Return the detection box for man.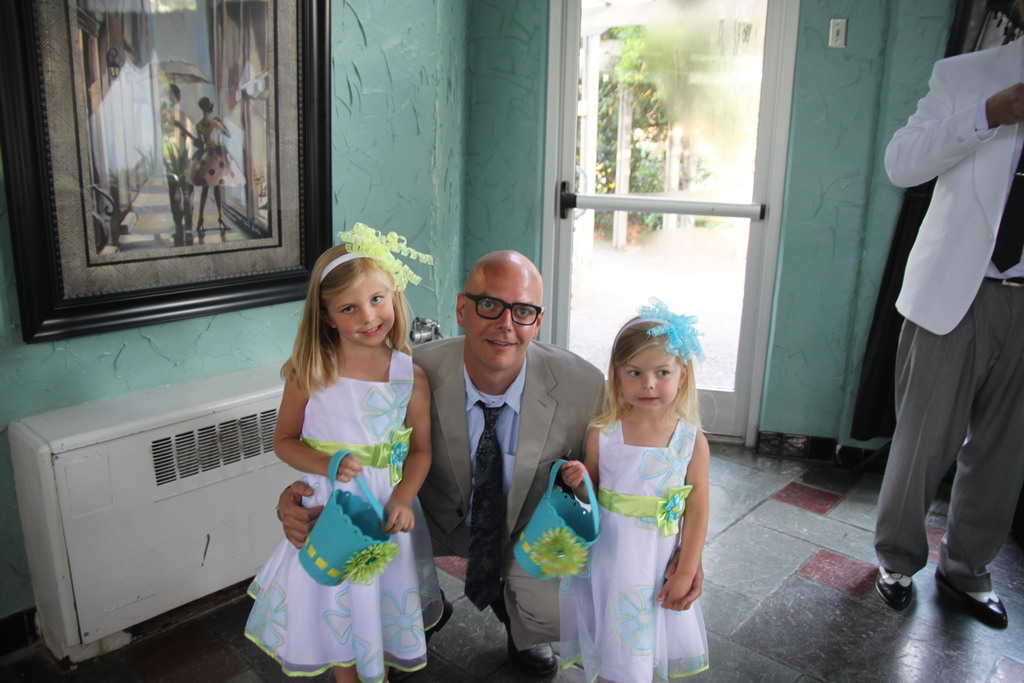
884,34,1023,623.
